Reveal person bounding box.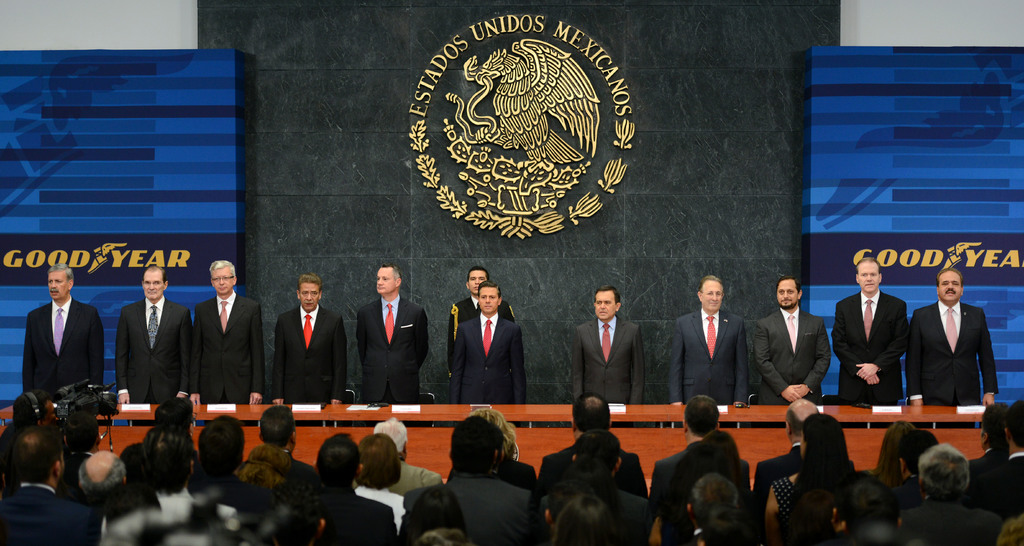
Revealed: <bbox>667, 269, 748, 412</bbox>.
